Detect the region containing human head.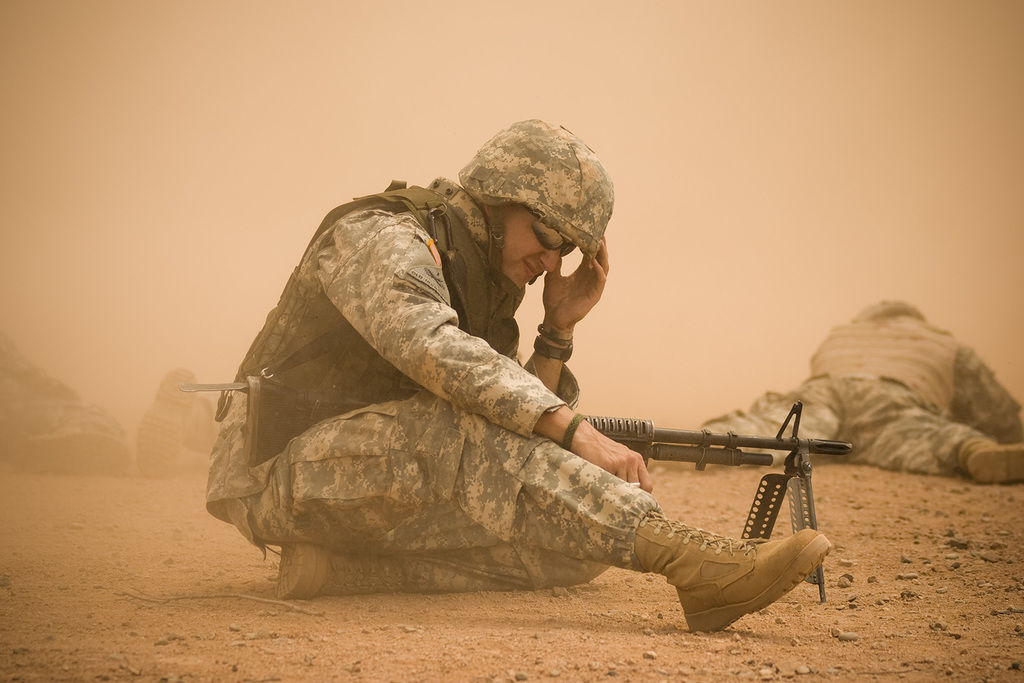
x1=458, y1=113, x2=611, y2=288.
